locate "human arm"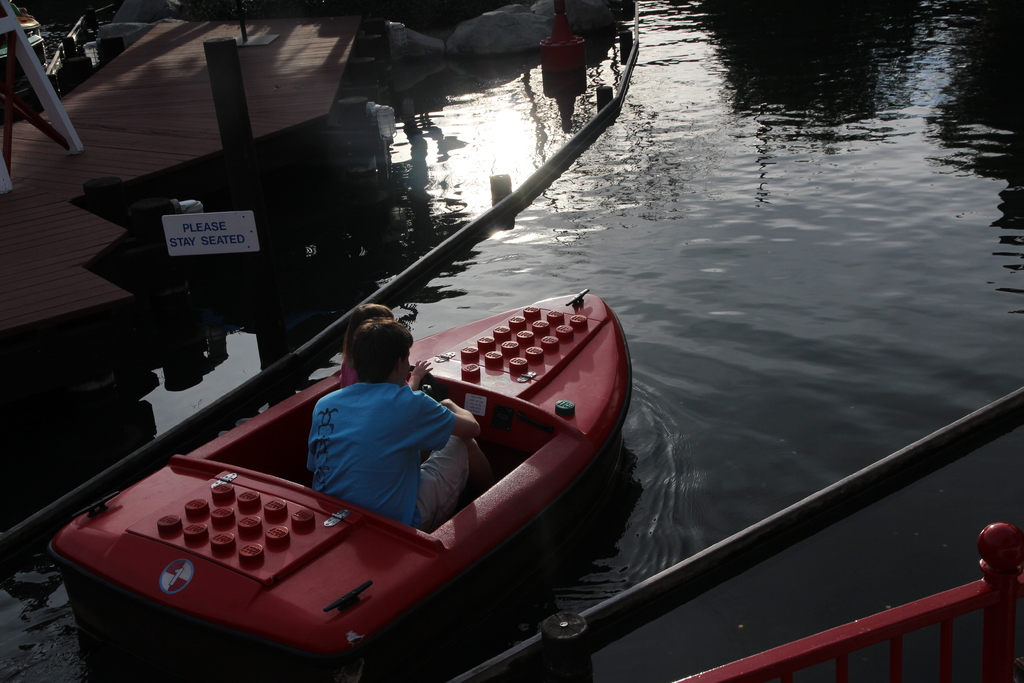
BBox(404, 354, 434, 388)
